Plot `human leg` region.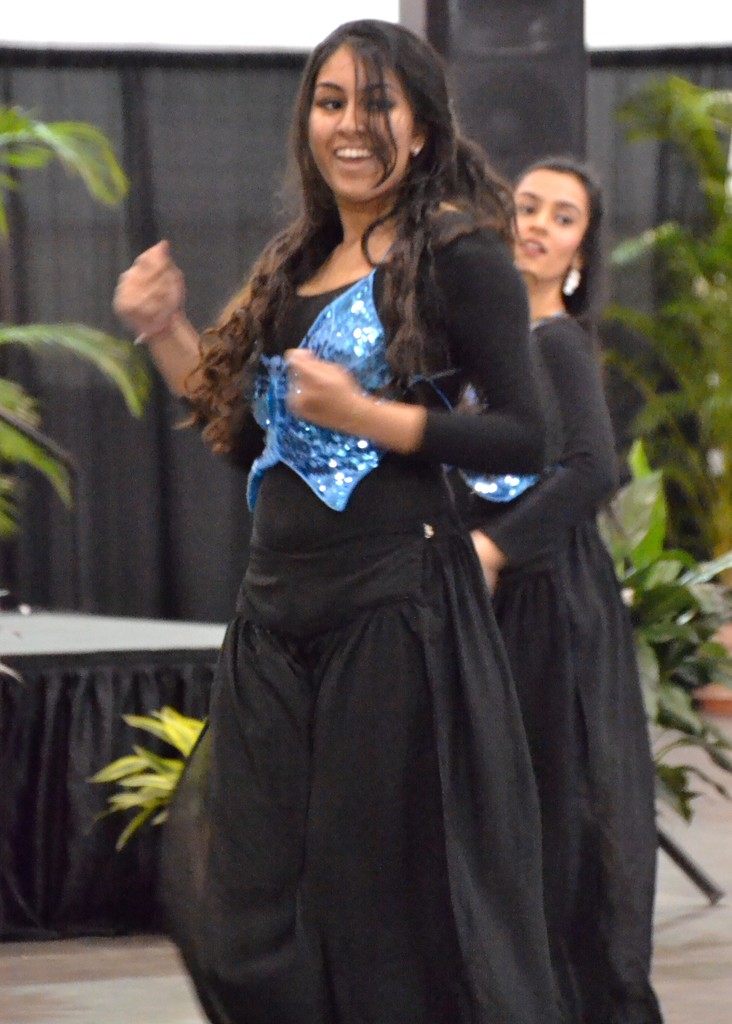
Plotted at x1=313 y1=518 x2=537 y2=1023.
